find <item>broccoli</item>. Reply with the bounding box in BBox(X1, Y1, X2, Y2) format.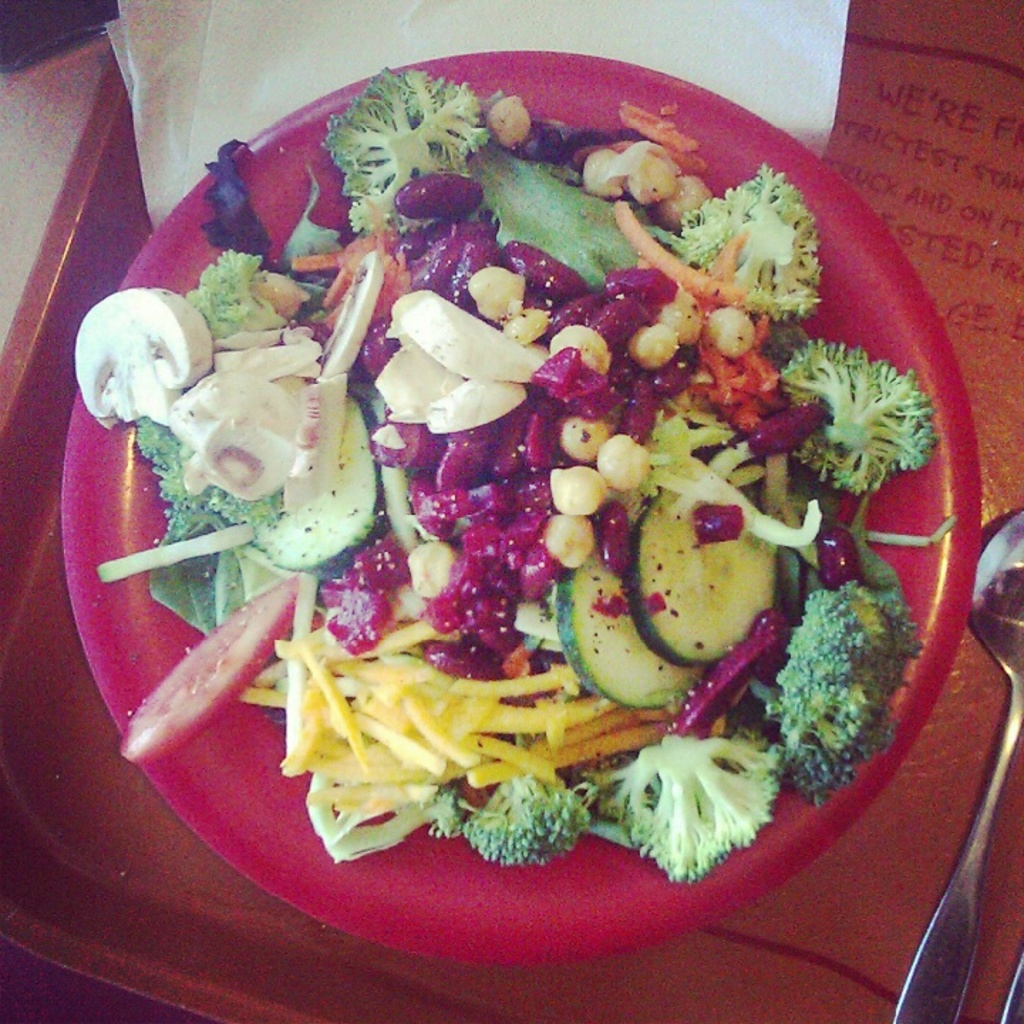
BBox(768, 582, 905, 799).
